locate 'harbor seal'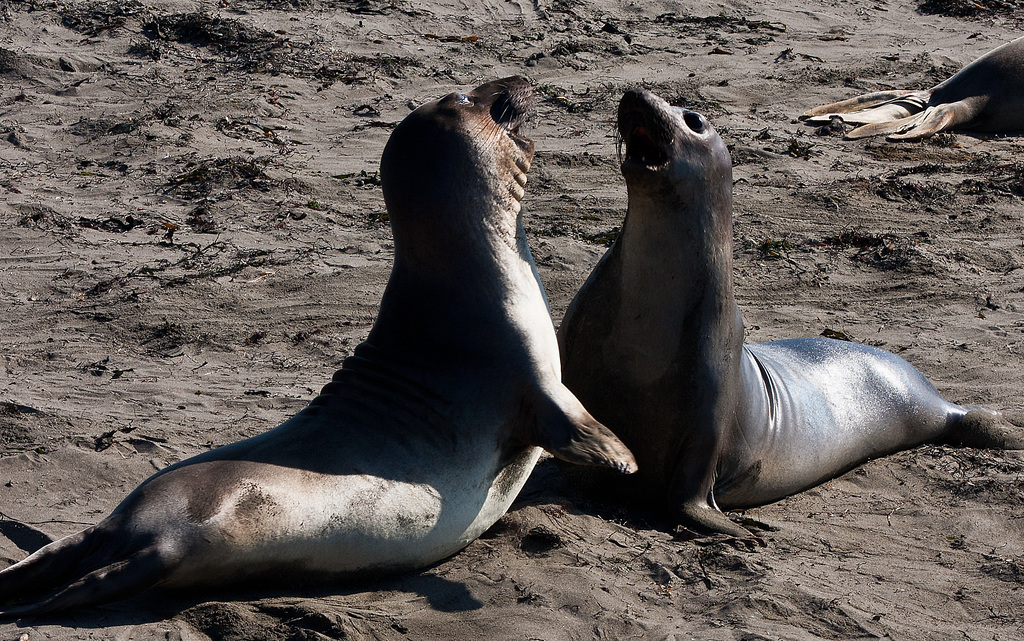
rect(557, 87, 1023, 553)
